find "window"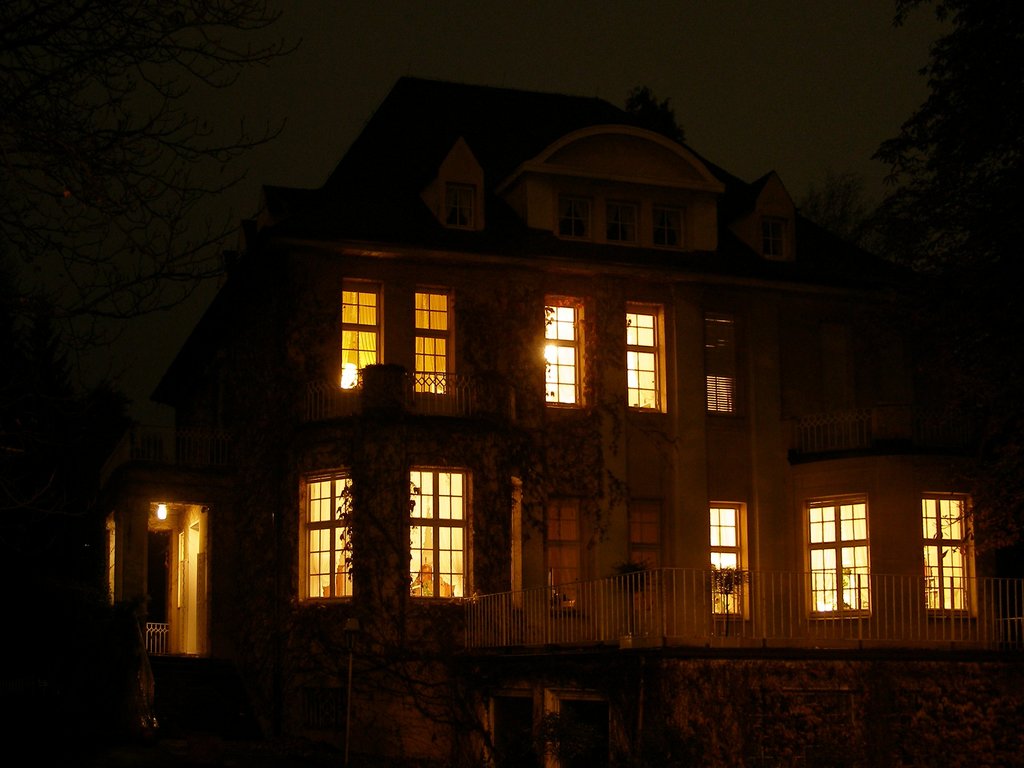
<bbox>399, 281, 461, 422</bbox>
